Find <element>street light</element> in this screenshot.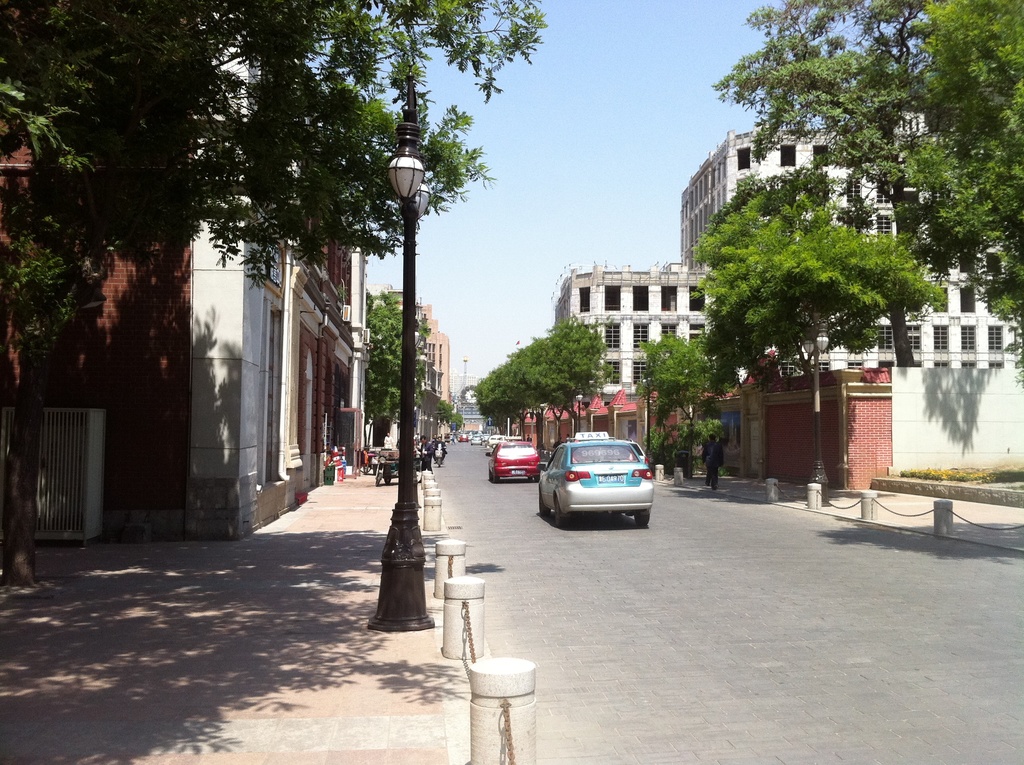
The bounding box for <element>street light</element> is select_region(576, 387, 586, 438).
